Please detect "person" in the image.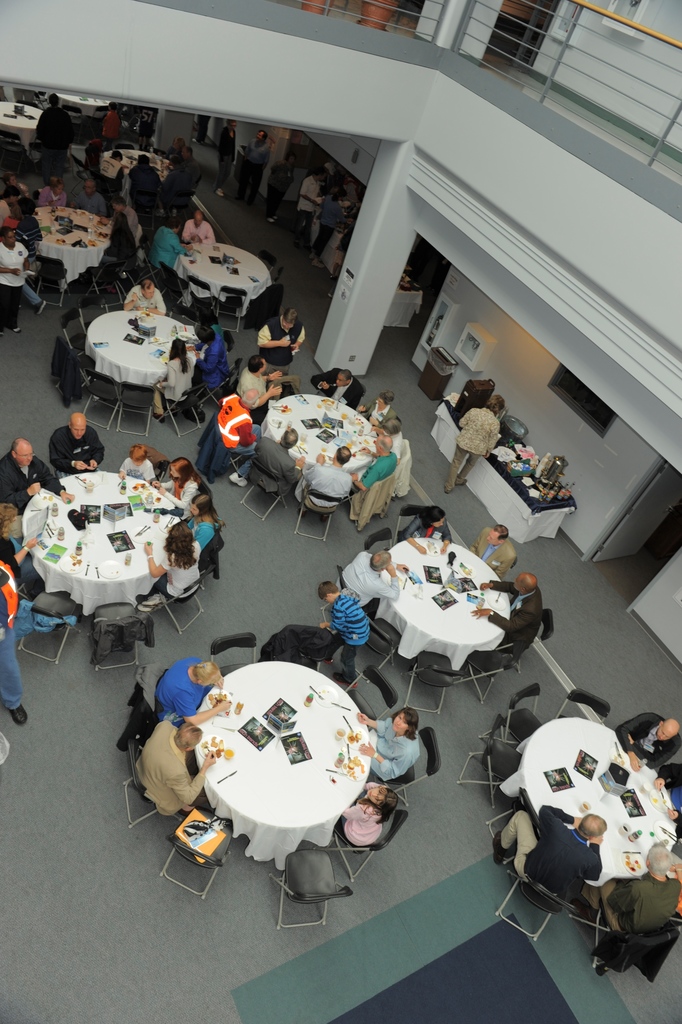
x1=211 y1=389 x2=270 y2=499.
